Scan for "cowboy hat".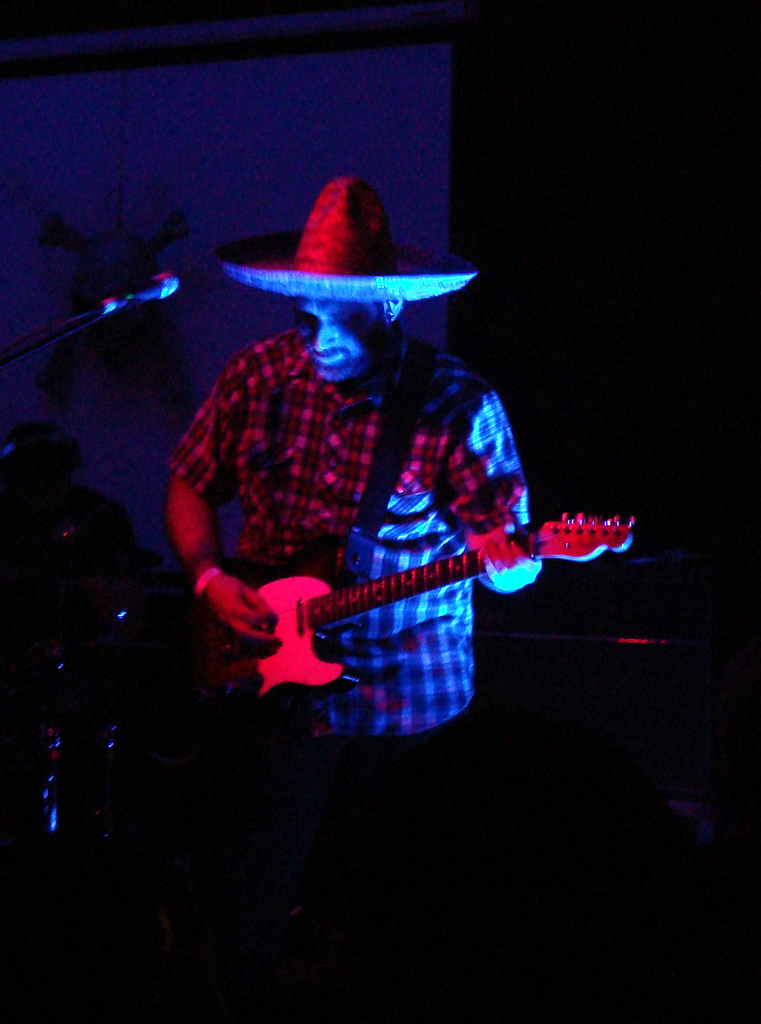
Scan result: 233,157,443,317.
